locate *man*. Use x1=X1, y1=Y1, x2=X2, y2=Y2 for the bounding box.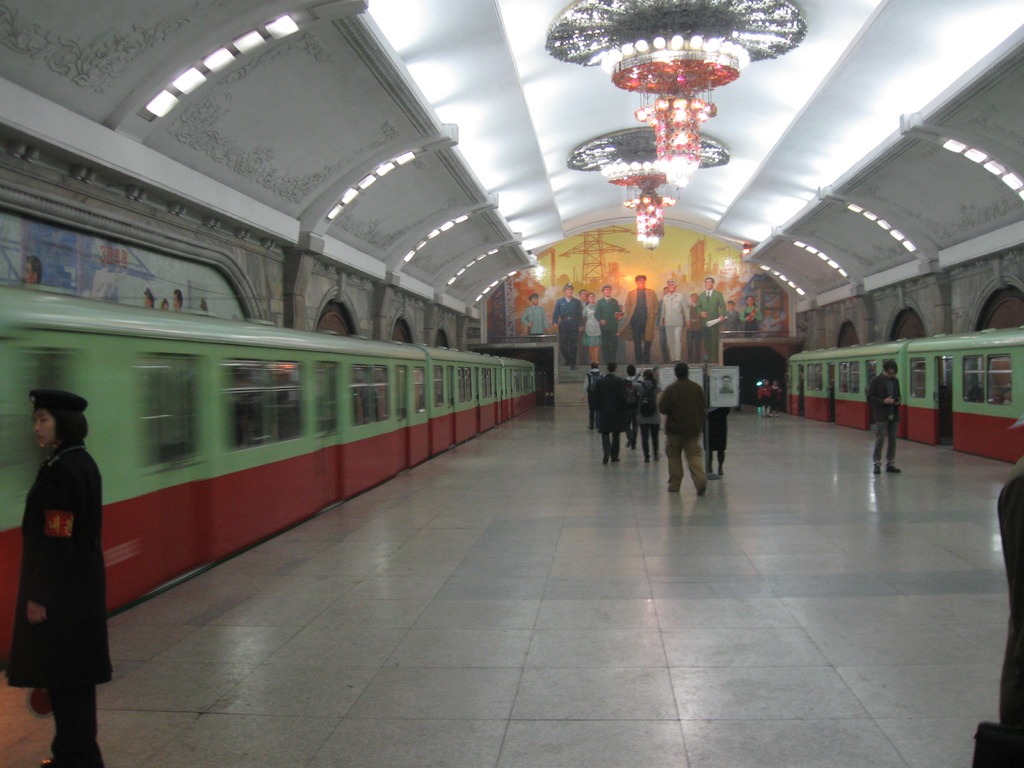
x1=594, y1=284, x2=624, y2=364.
